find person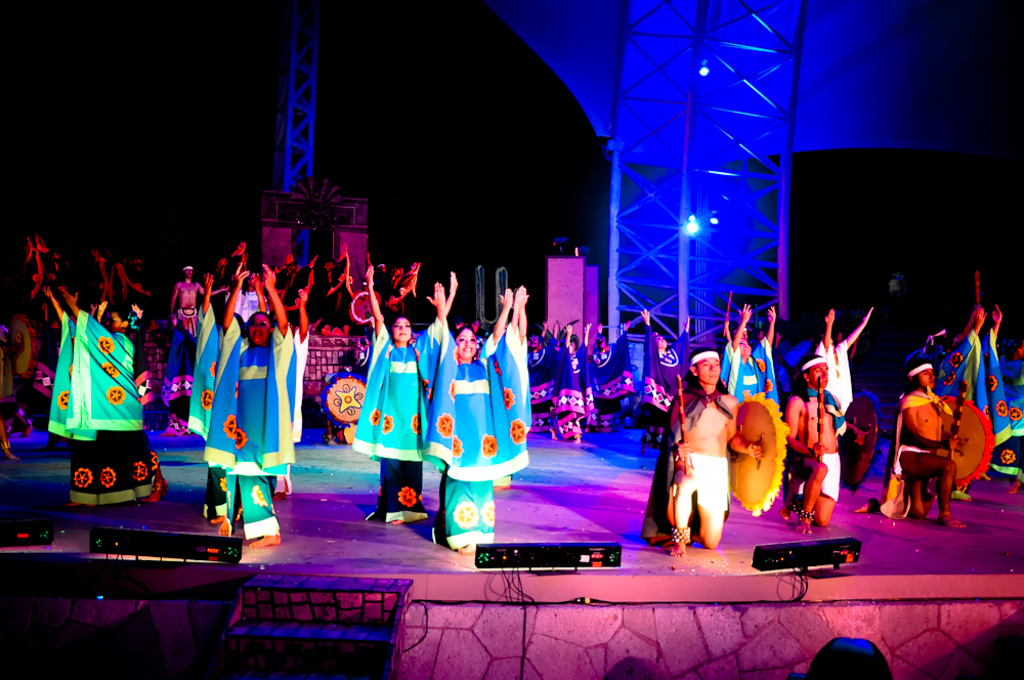
BBox(205, 261, 293, 539)
